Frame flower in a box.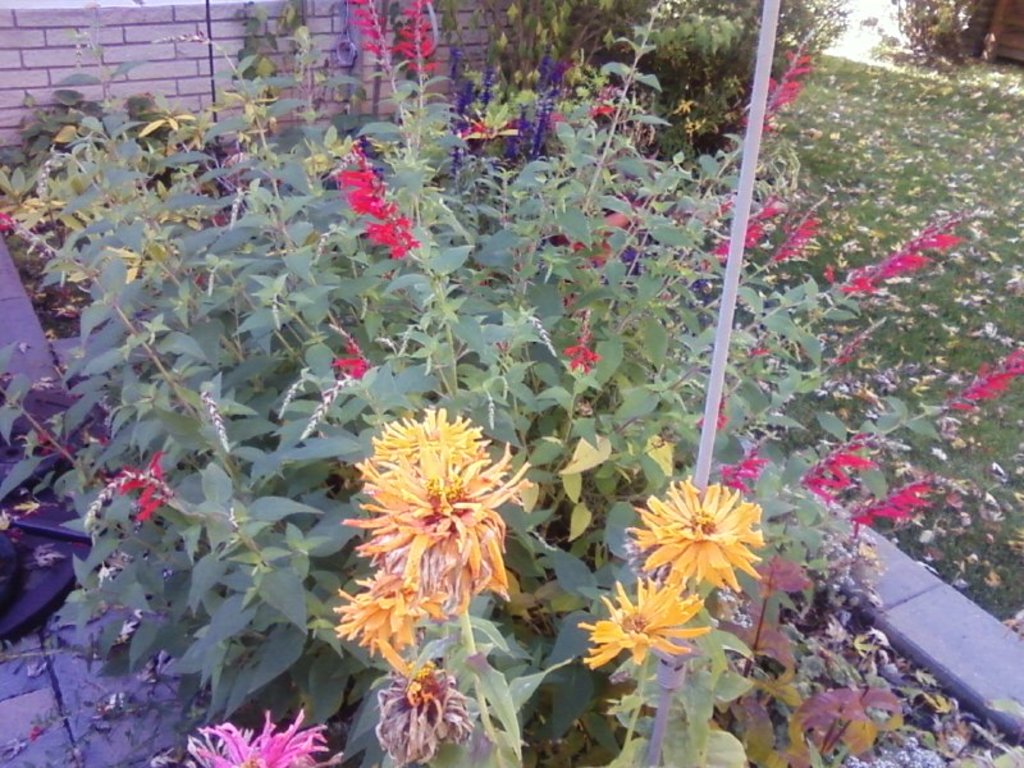
region(623, 480, 772, 596).
